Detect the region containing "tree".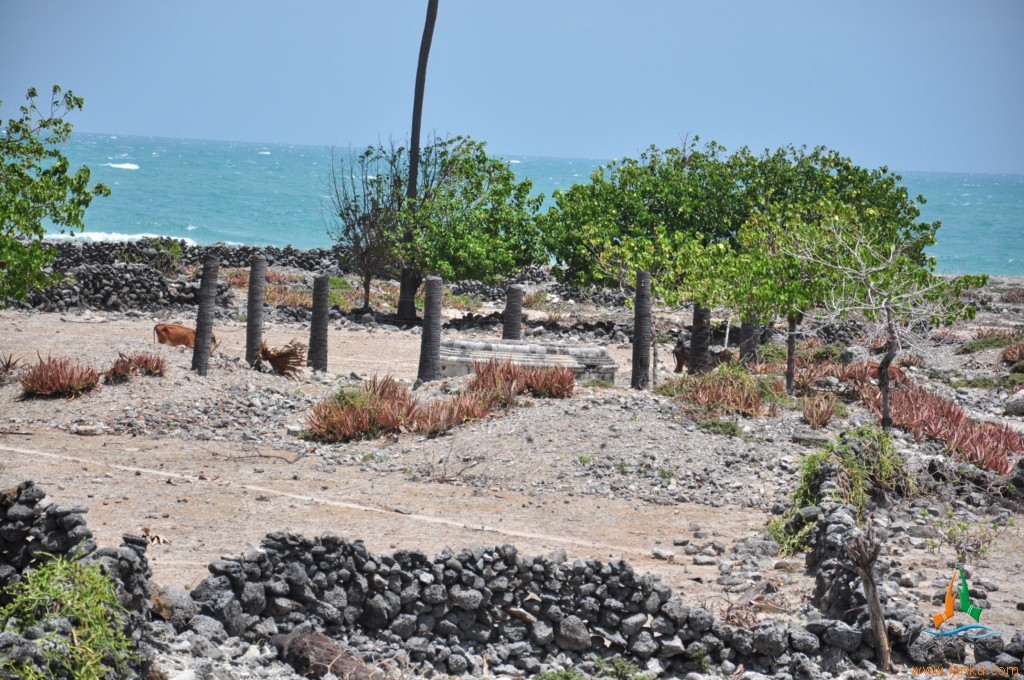
(left=308, top=270, right=328, bottom=373).
